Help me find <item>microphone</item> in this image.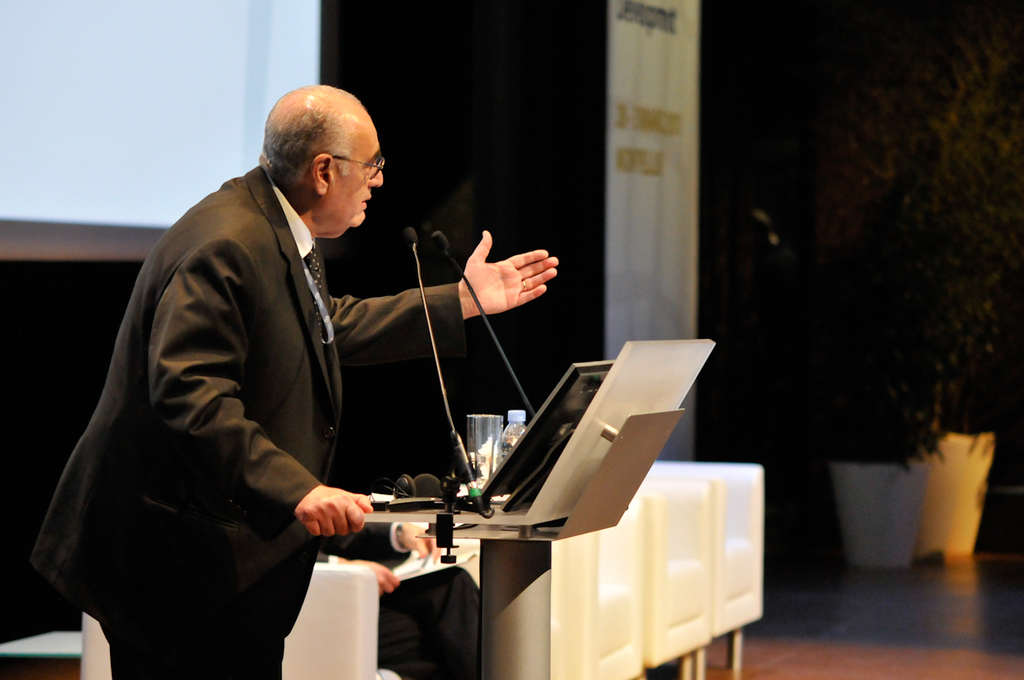
Found it: 403,223,487,511.
